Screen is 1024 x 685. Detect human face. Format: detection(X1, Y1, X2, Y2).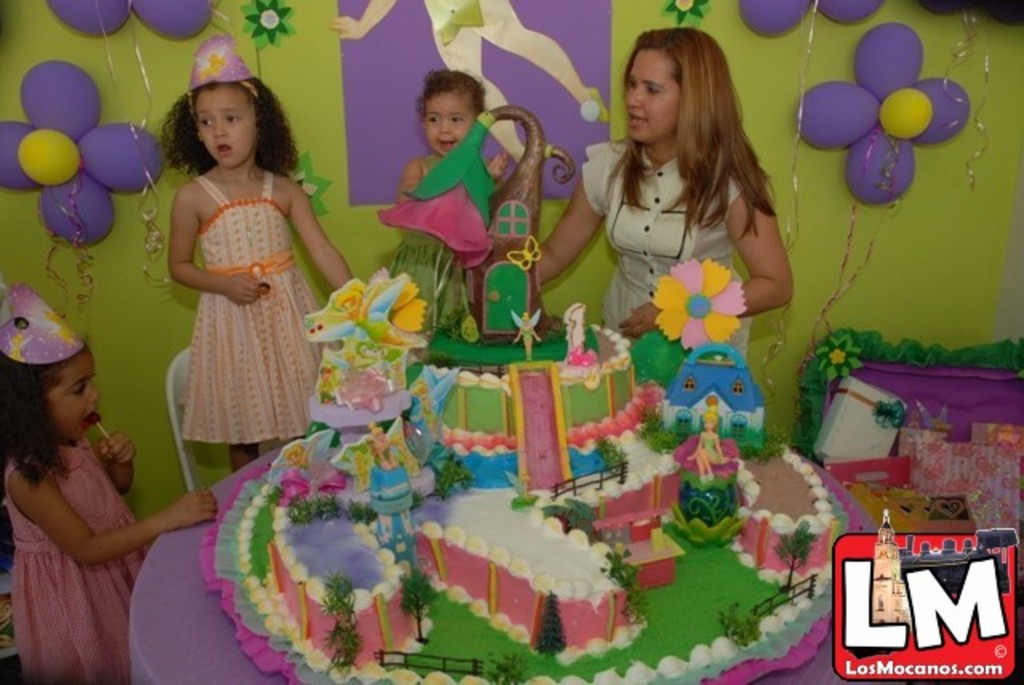
detection(426, 90, 477, 158).
